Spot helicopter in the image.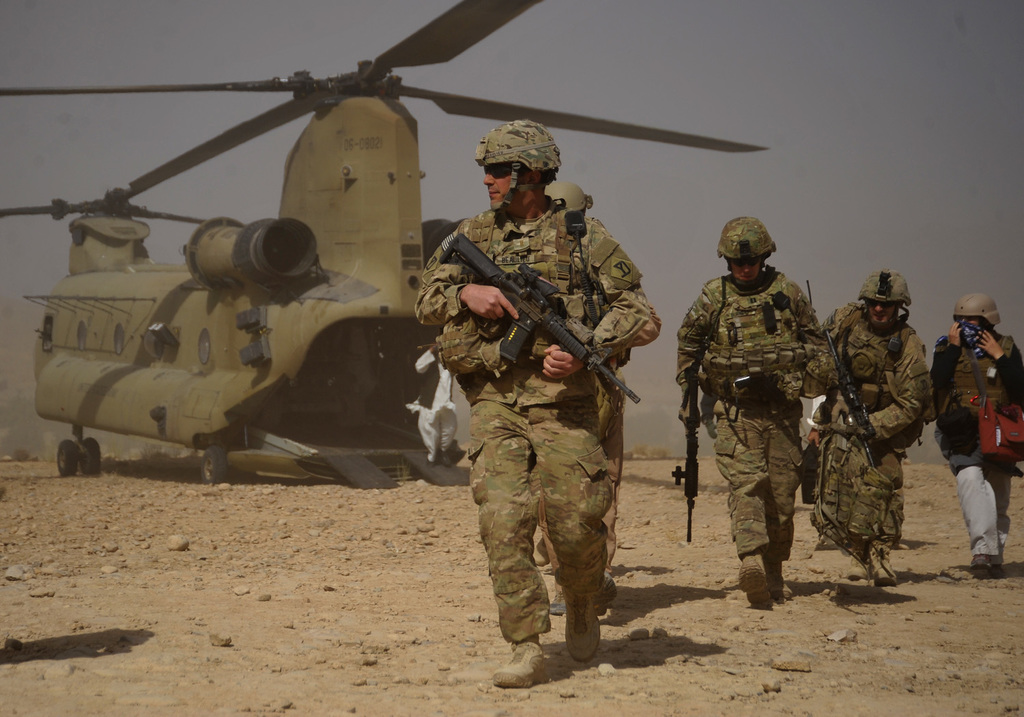
helicopter found at bbox=(0, 0, 770, 490).
